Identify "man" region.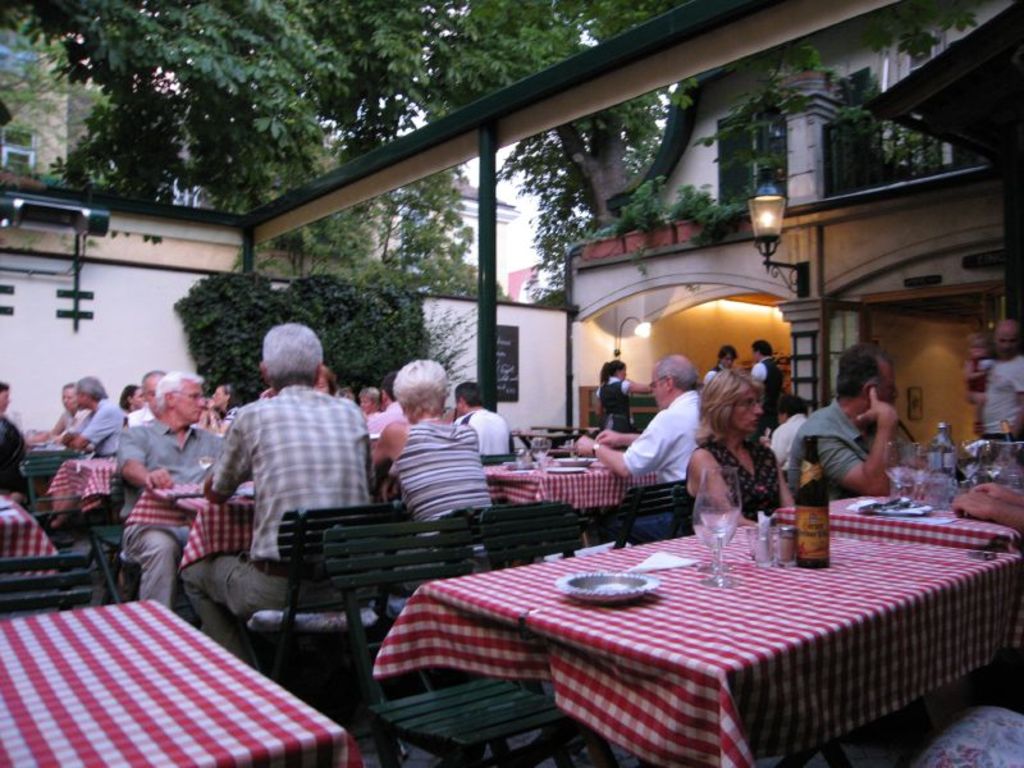
Region: bbox=[183, 332, 381, 618].
